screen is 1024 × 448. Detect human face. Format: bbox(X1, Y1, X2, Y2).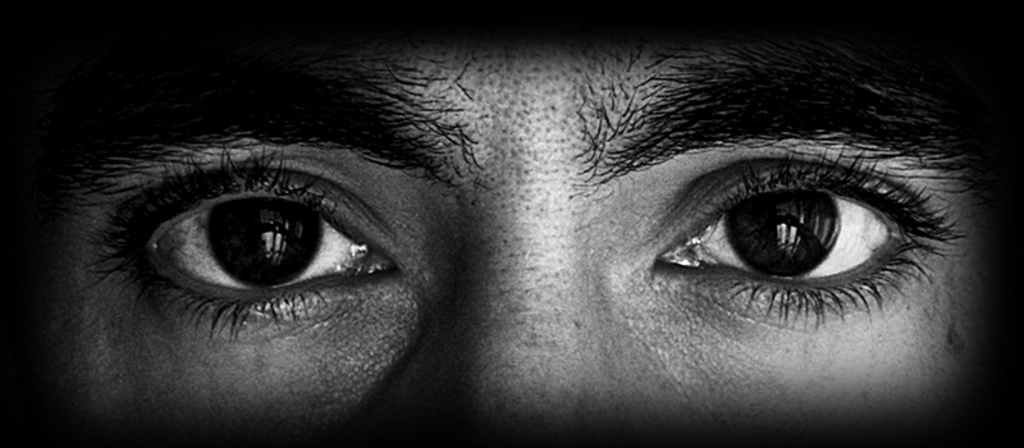
bbox(46, 0, 996, 447).
